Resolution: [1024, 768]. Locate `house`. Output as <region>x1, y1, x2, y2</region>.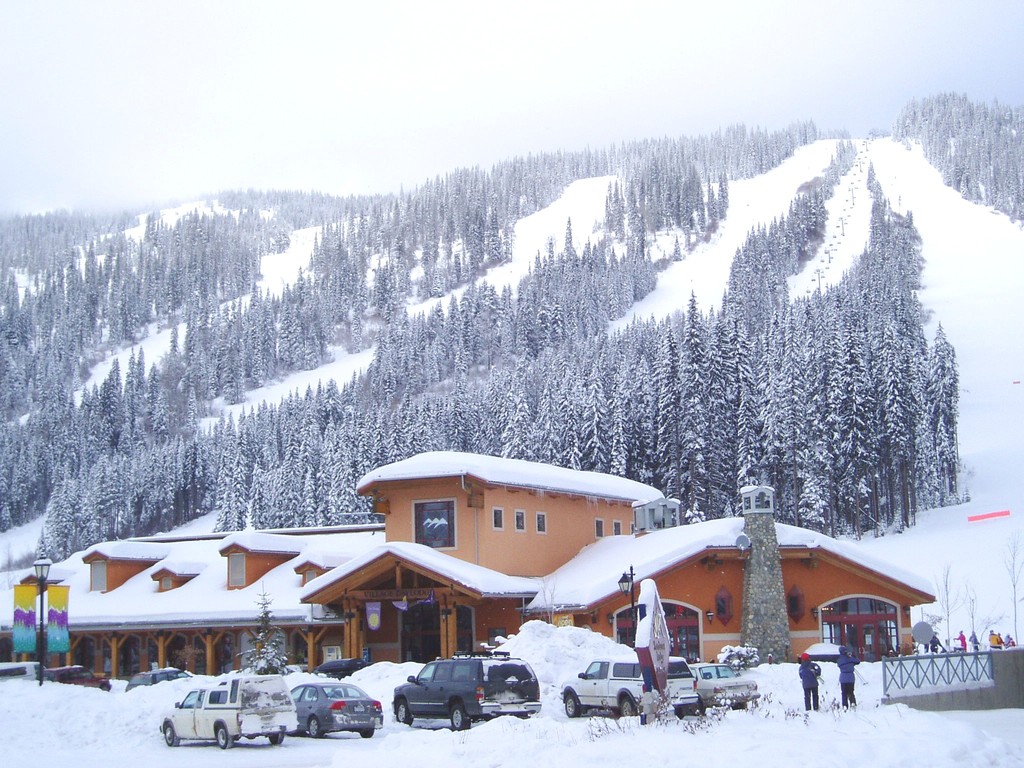
<region>527, 500, 946, 662</region>.
